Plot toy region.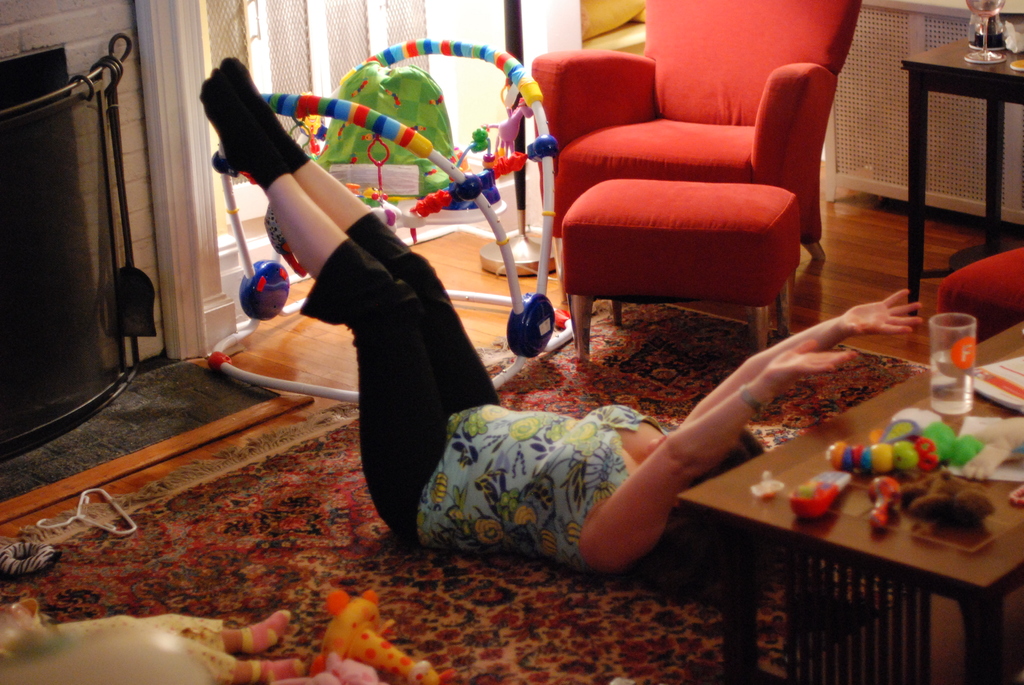
Plotted at {"x1": 319, "y1": 595, "x2": 440, "y2": 684}.
